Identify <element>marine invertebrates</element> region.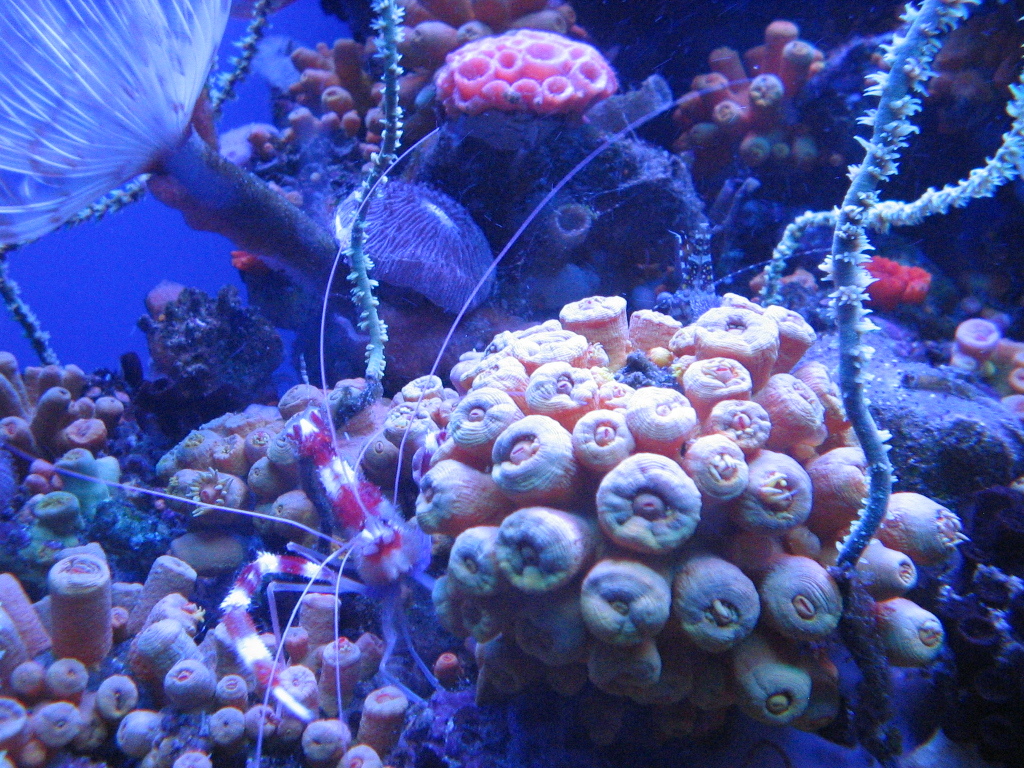
Region: left=771, top=538, right=849, bottom=641.
